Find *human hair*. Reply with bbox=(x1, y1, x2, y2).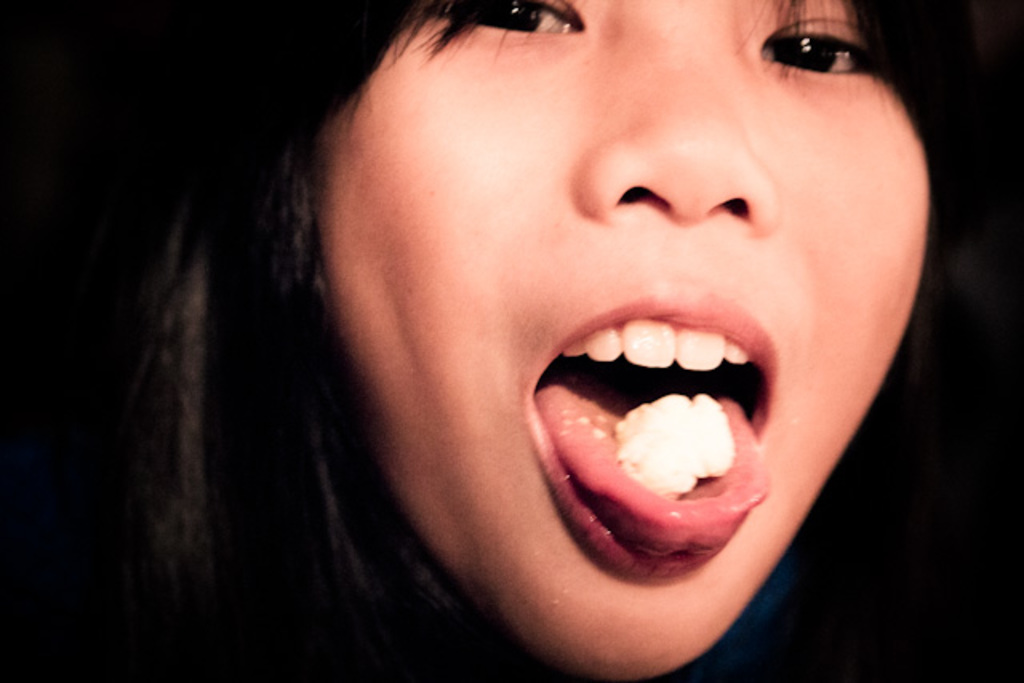
bbox=(104, 14, 886, 667).
